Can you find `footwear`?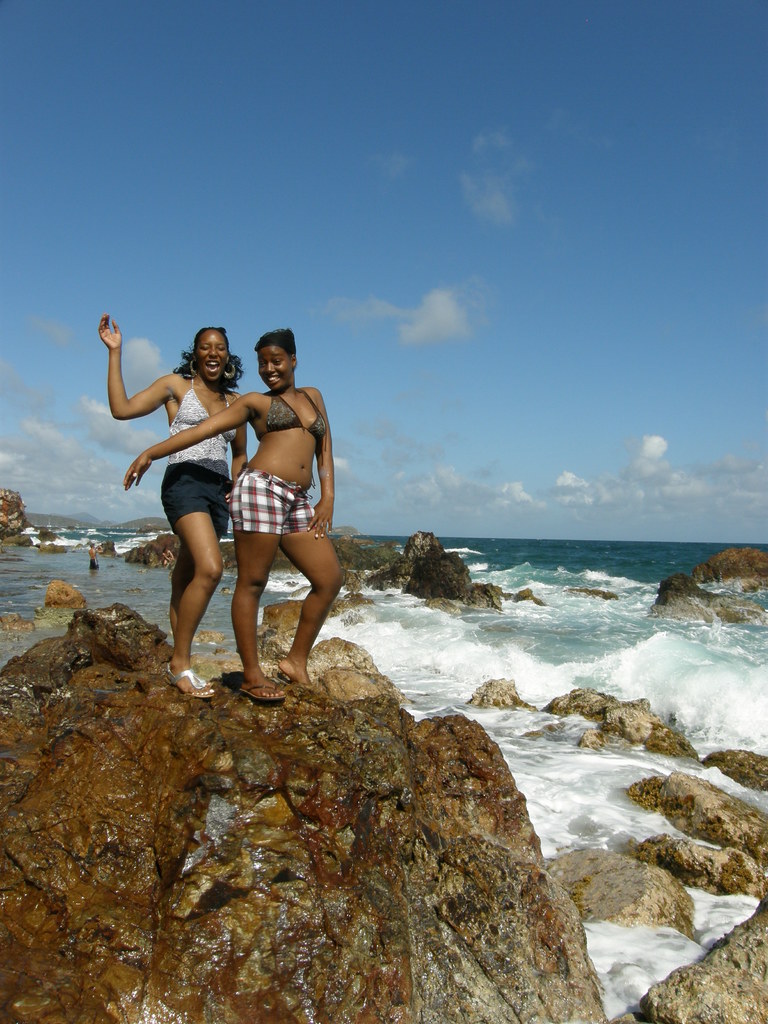
Yes, bounding box: crop(161, 662, 212, 700).
